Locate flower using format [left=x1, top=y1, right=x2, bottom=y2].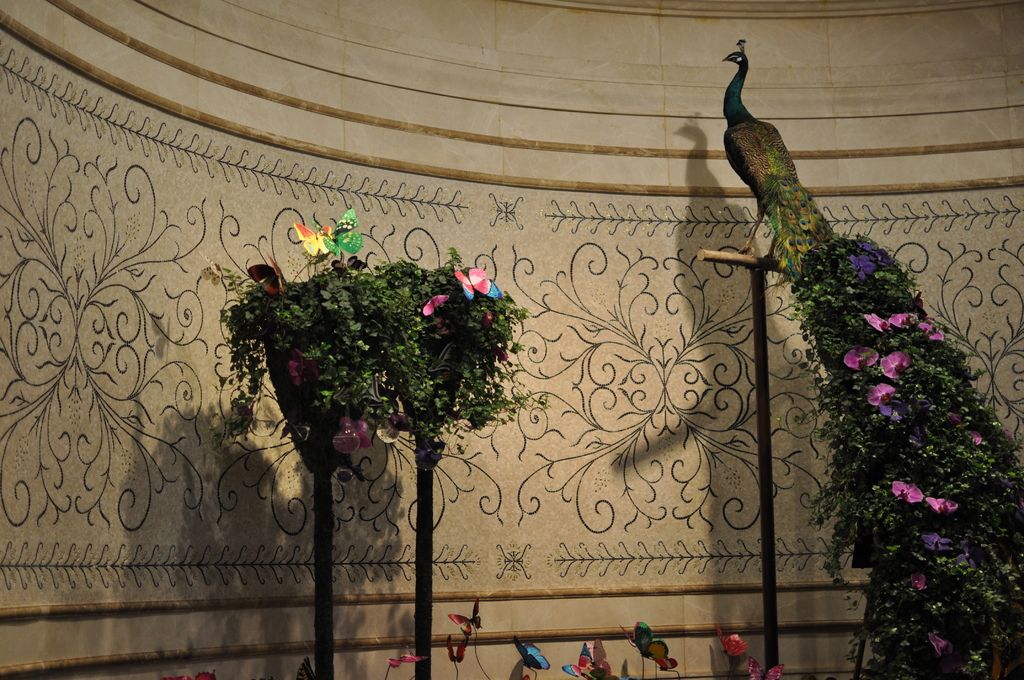
[left=933, top=635, right=948, bottom=654].
